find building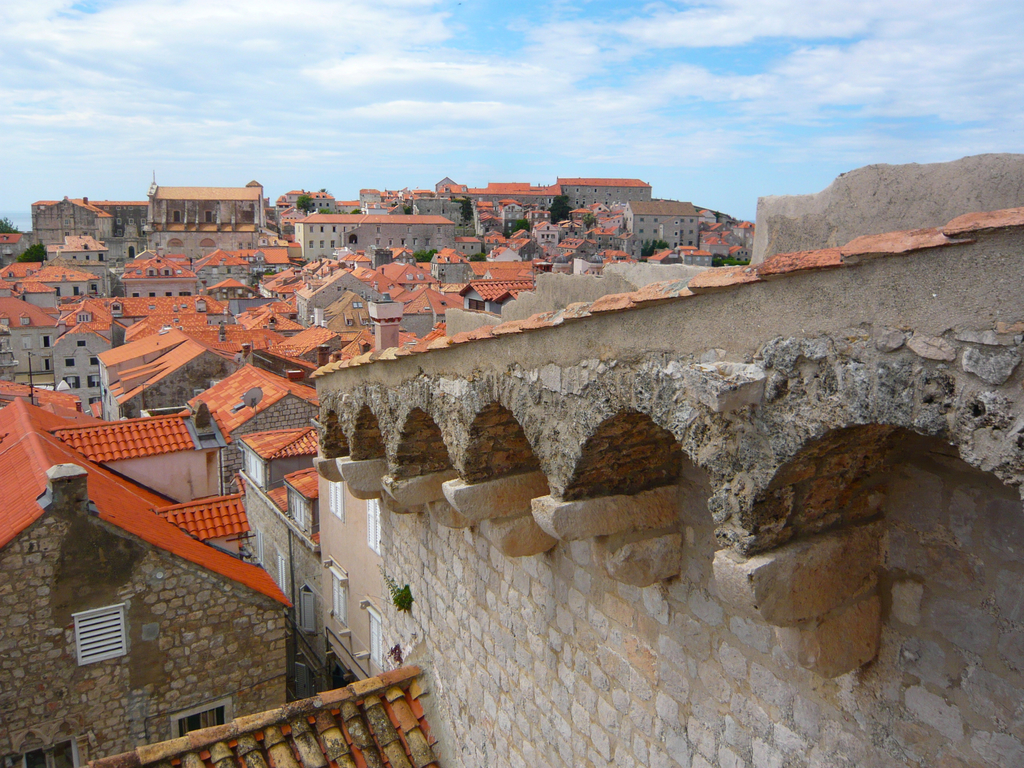
<box>36,196,117,243</box>
